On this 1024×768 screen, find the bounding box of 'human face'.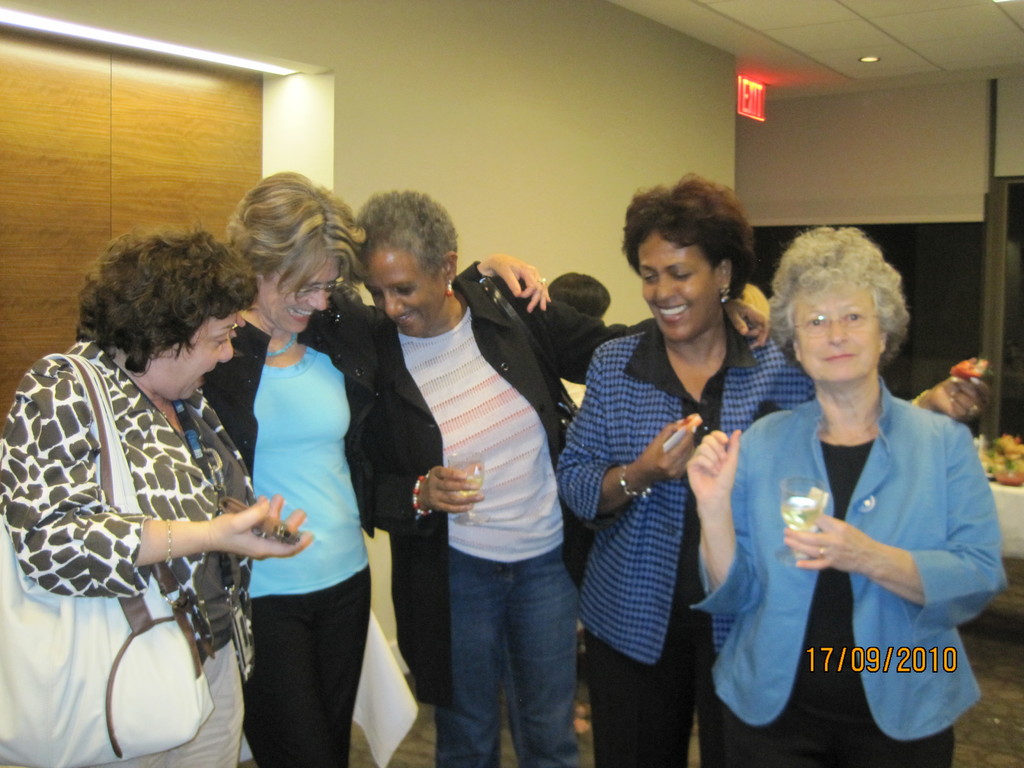
Bounding box: 255 253 340 333.
